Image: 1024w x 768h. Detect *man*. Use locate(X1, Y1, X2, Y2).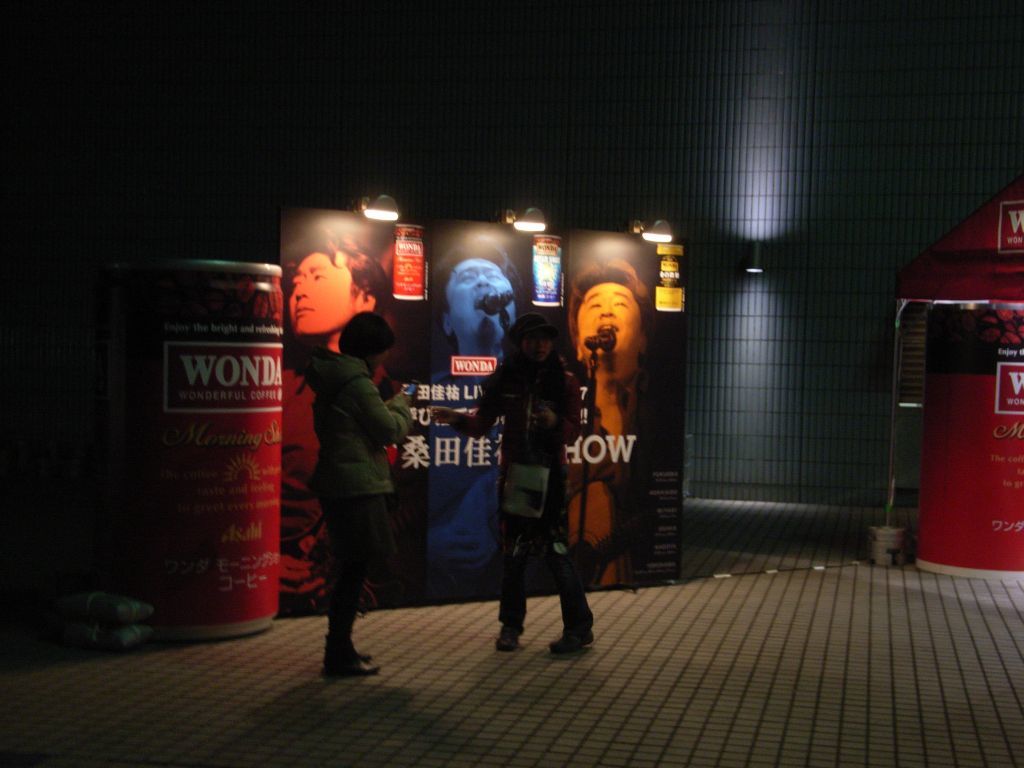
locate(415, 237, 526, 580).
